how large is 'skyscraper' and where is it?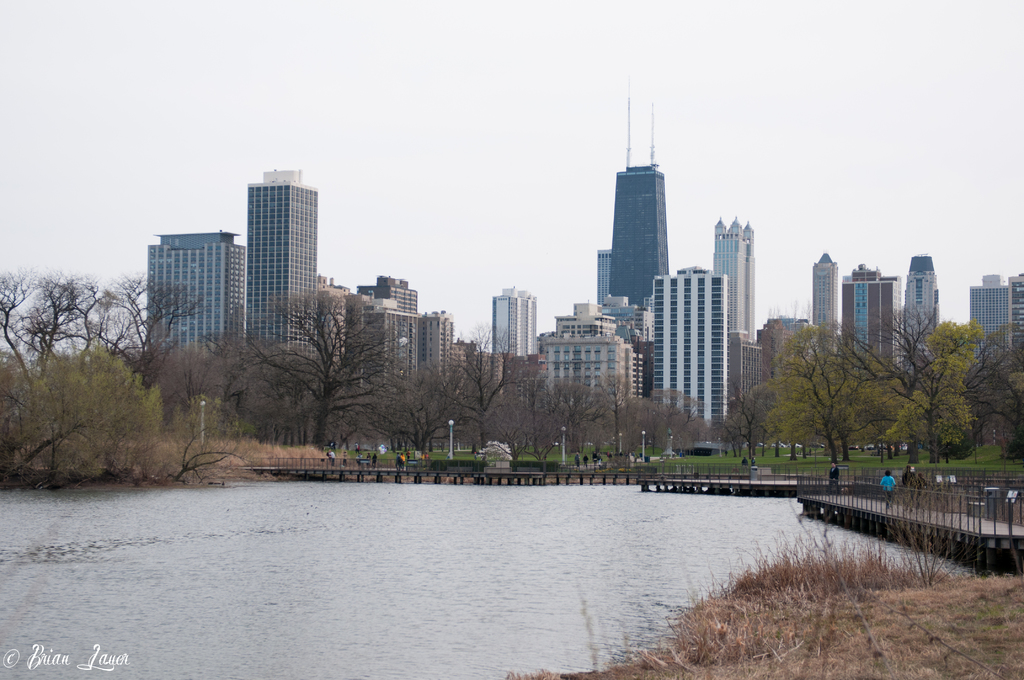
Bounding box: 844:262:908:376.
